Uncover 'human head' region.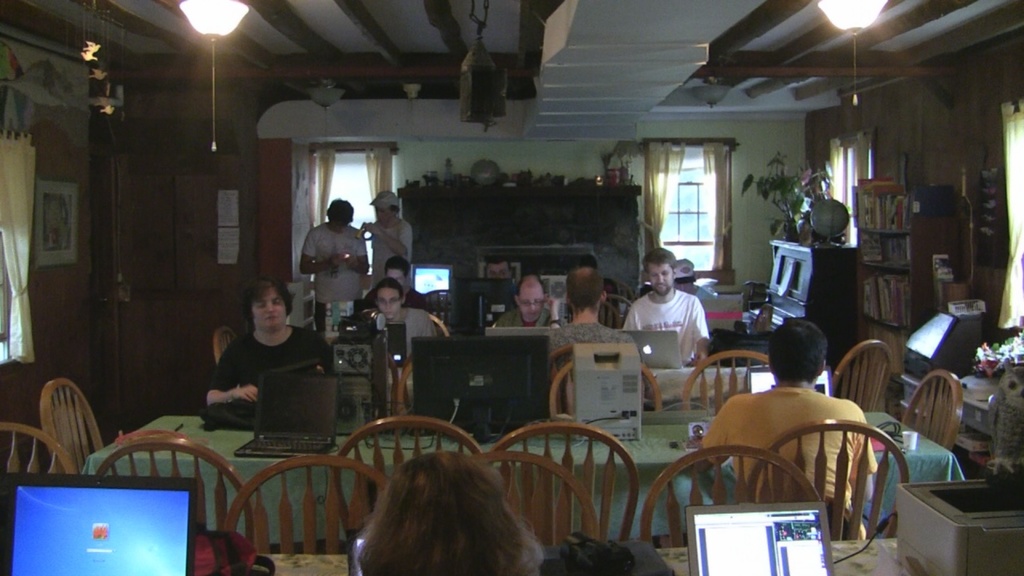
Uncovered: (left=638, top=242, right=686, bottom=302).
